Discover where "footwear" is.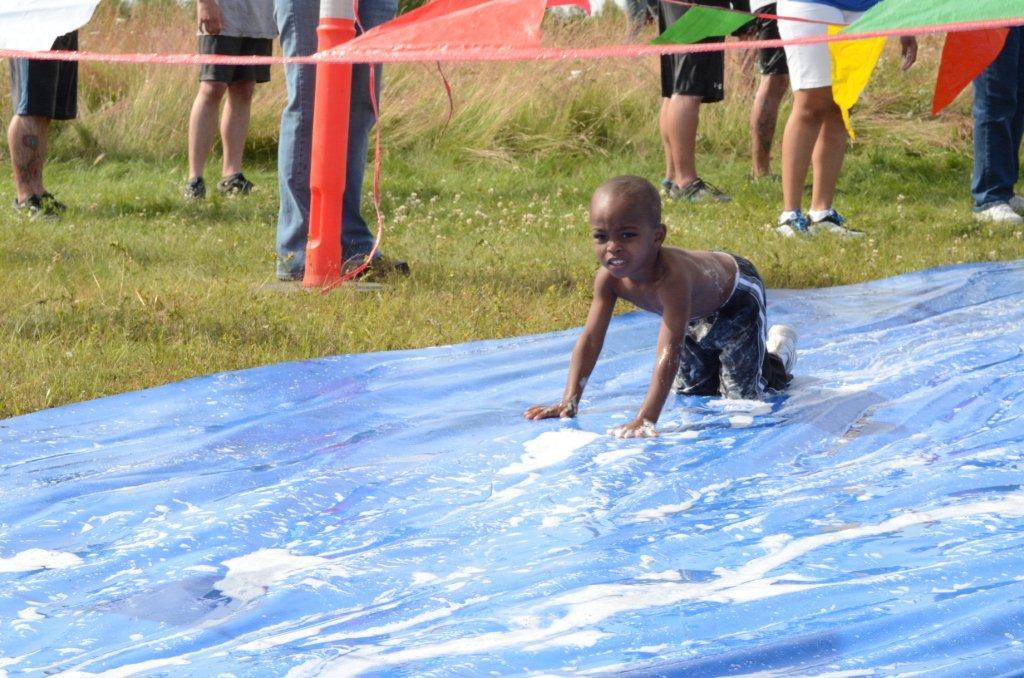
Discovered at select_region(815, 205, 873, 232).
